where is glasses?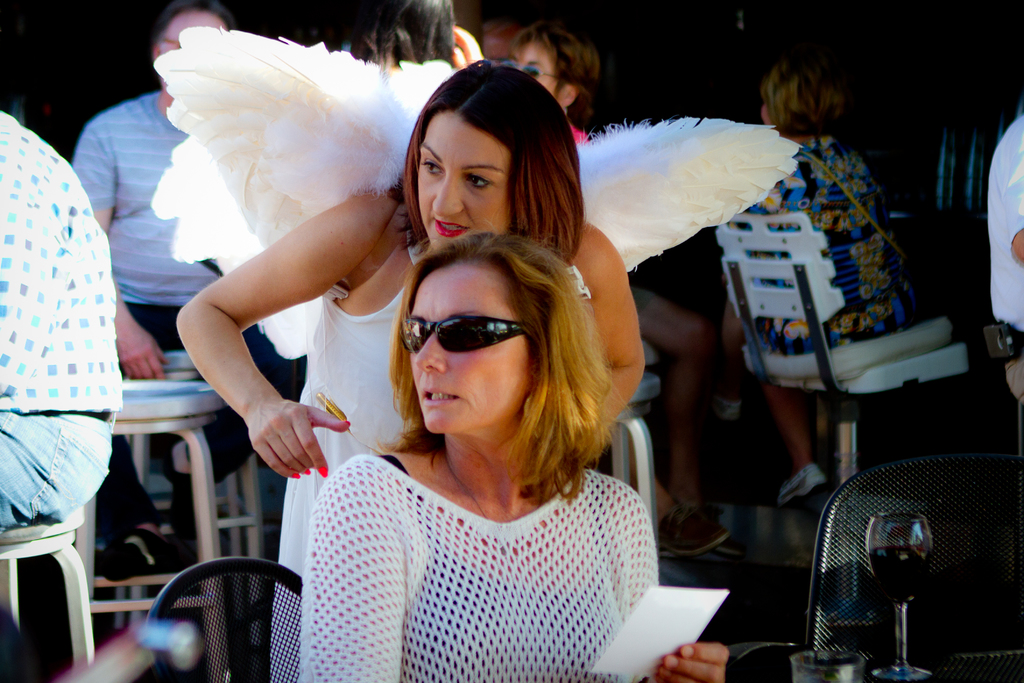
{"left": 392, "top": 306, "right": 554, "bottom": 375}.
